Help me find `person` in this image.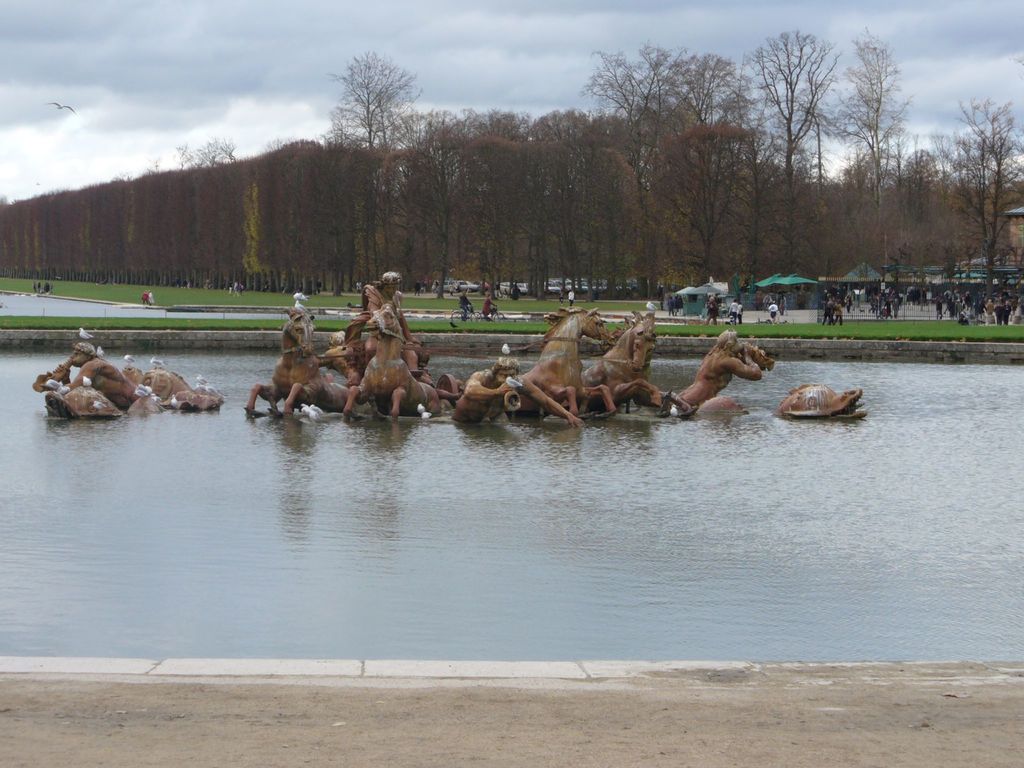
Found it: {"x1": 454, "y1": 353, "x2": 588, "y2": 427}.
